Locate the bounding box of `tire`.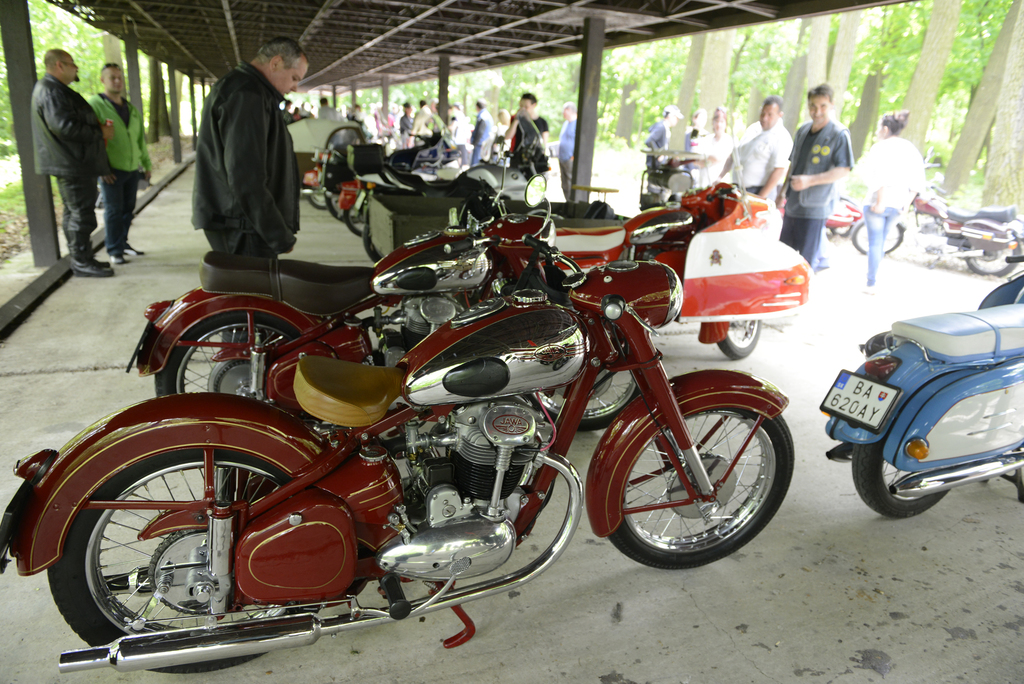
Bounding box: (left=301, top=178, right=337, bottom=216).
